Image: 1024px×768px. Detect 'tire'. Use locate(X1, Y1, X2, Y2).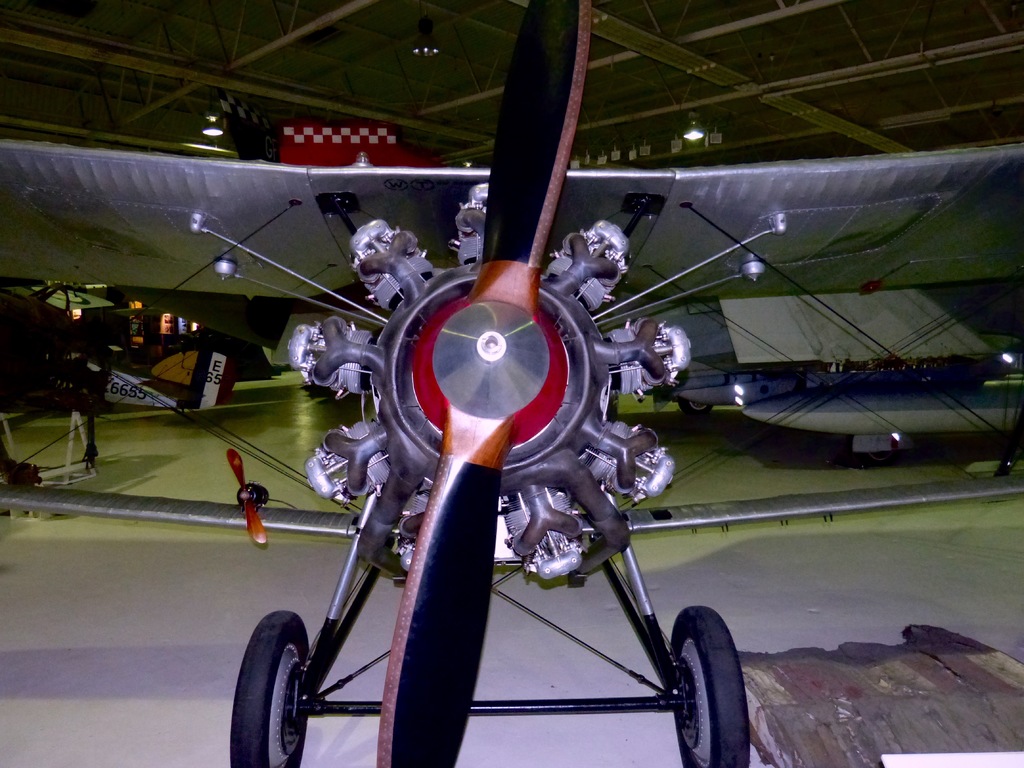
locate(671, 604, 752, 767).
